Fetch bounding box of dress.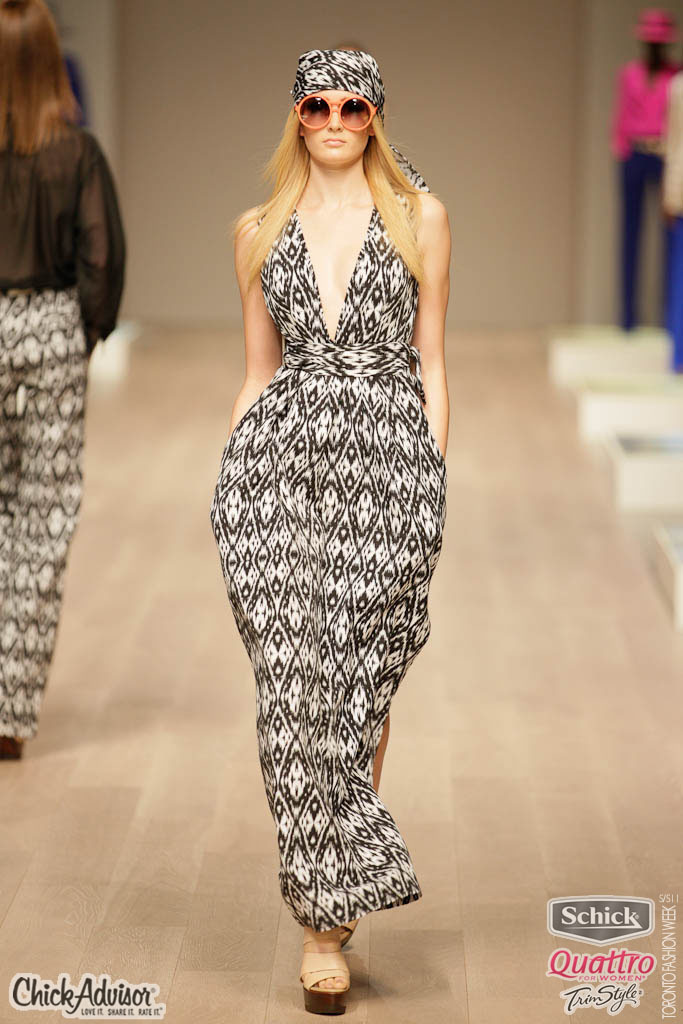
Bbox: 214,195,446,931.
